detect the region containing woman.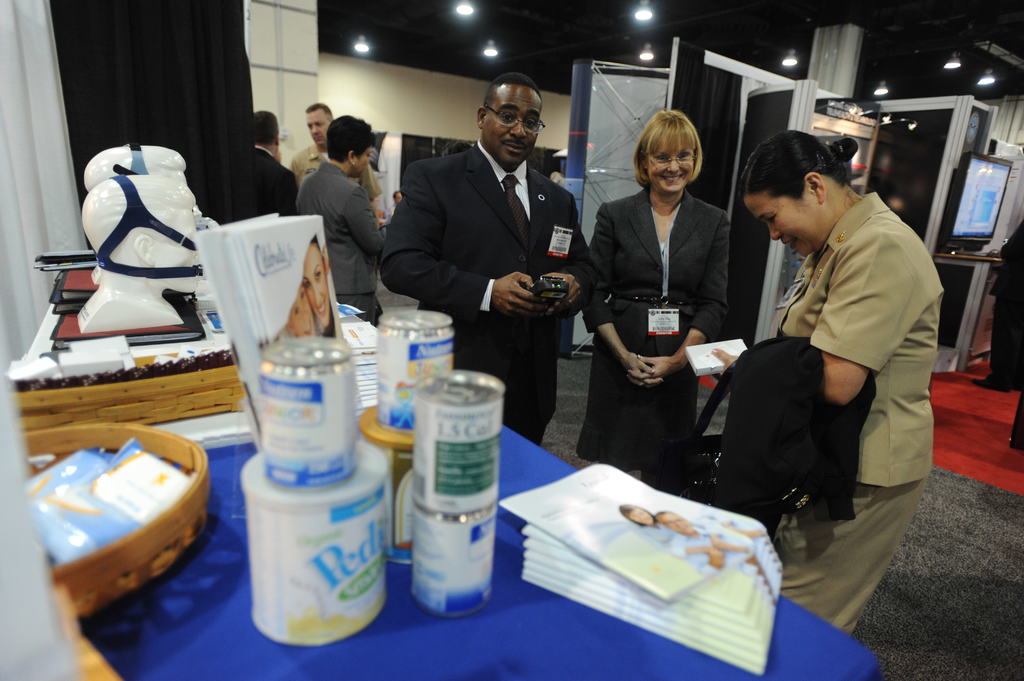
{"x1": 303, "y1": 234, "x2": 337, "y2": 336}.
